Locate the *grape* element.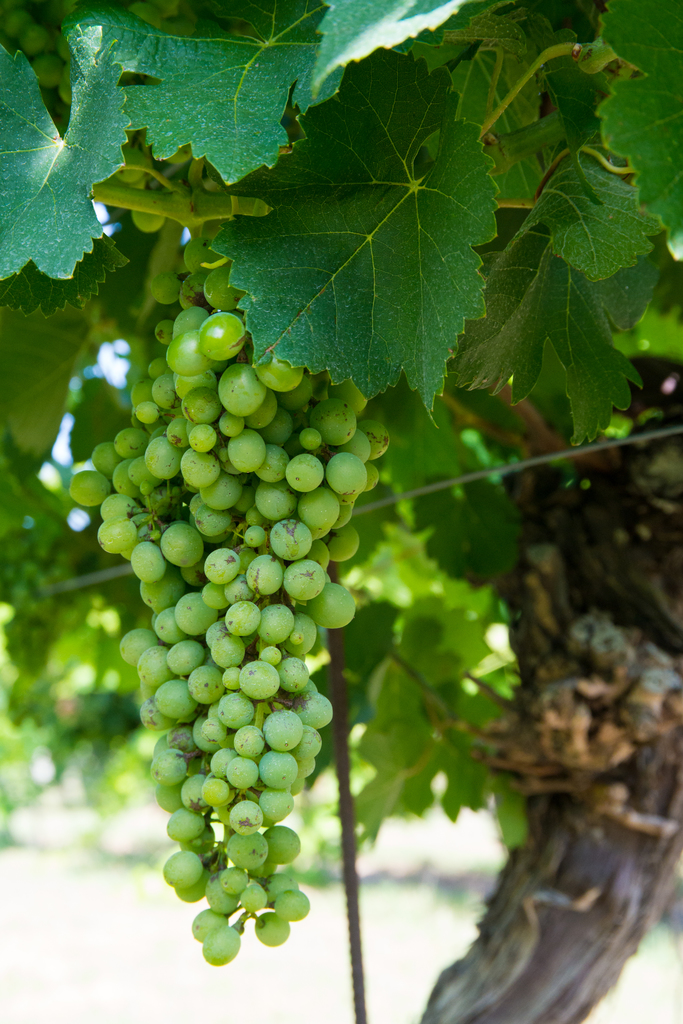
Element bbox: pyautogui.locateOnScreen(169, 140, 193, 168).
